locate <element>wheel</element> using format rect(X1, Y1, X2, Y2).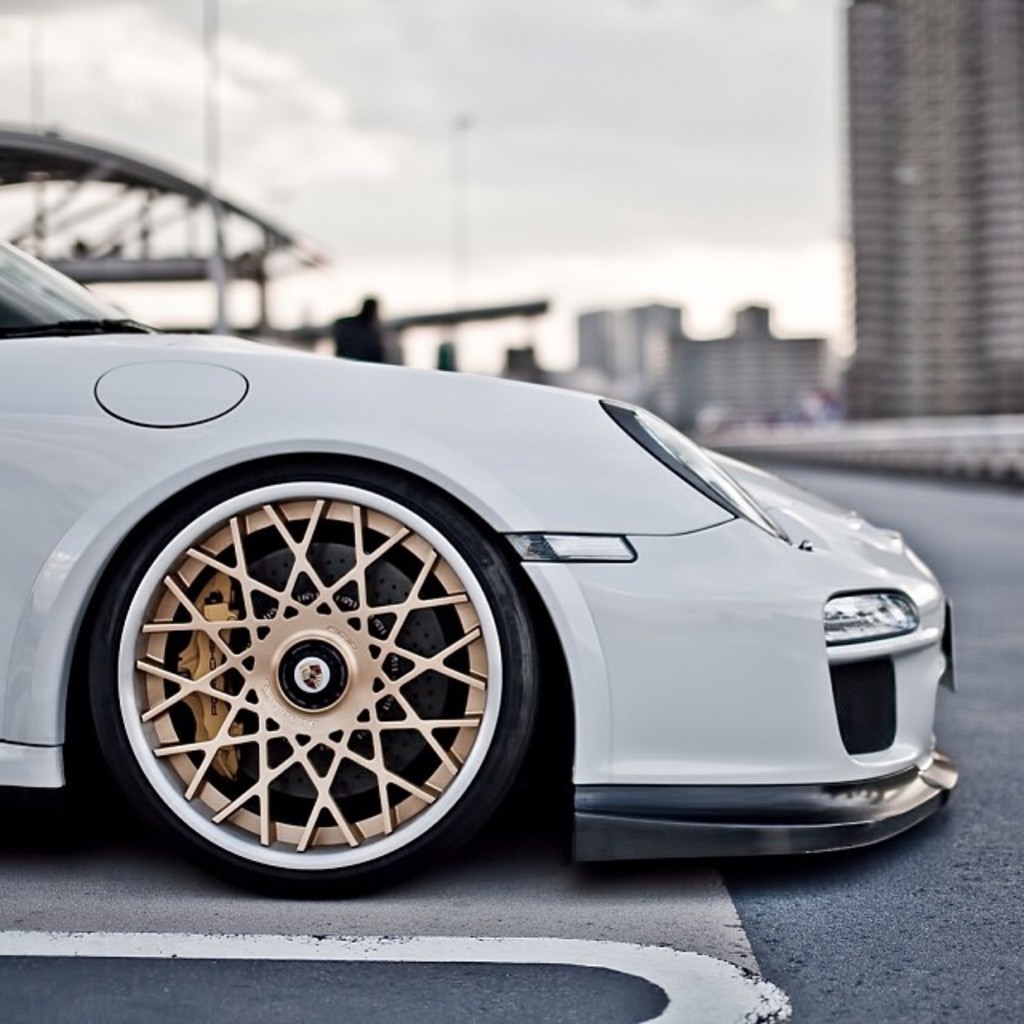
rect(72, 459, 565, 864).
